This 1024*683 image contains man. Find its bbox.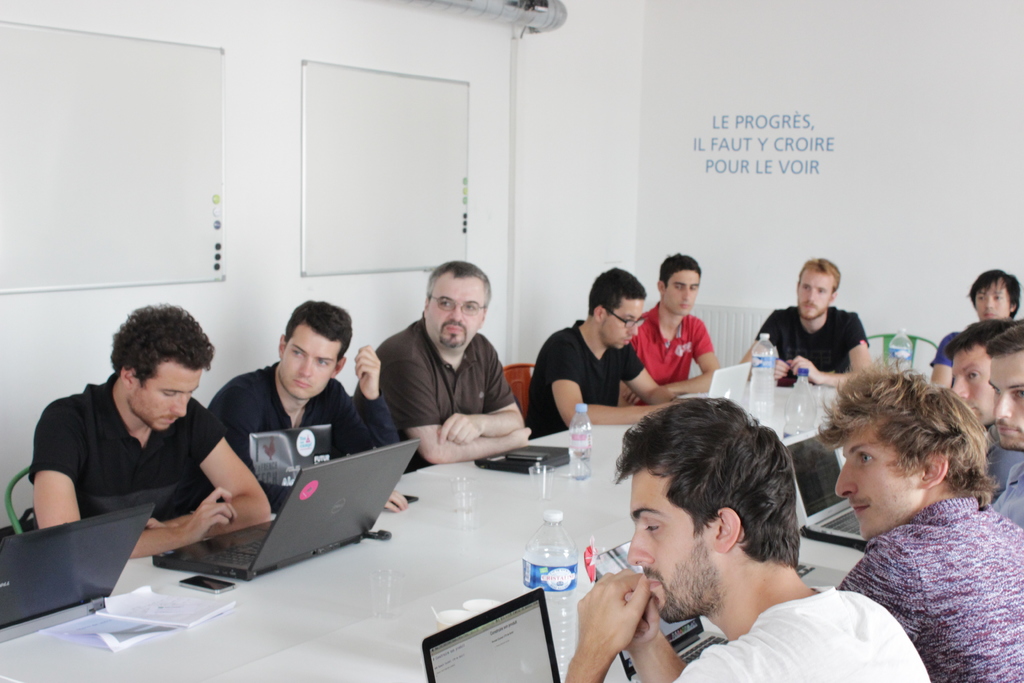
925 266 1023 366.
